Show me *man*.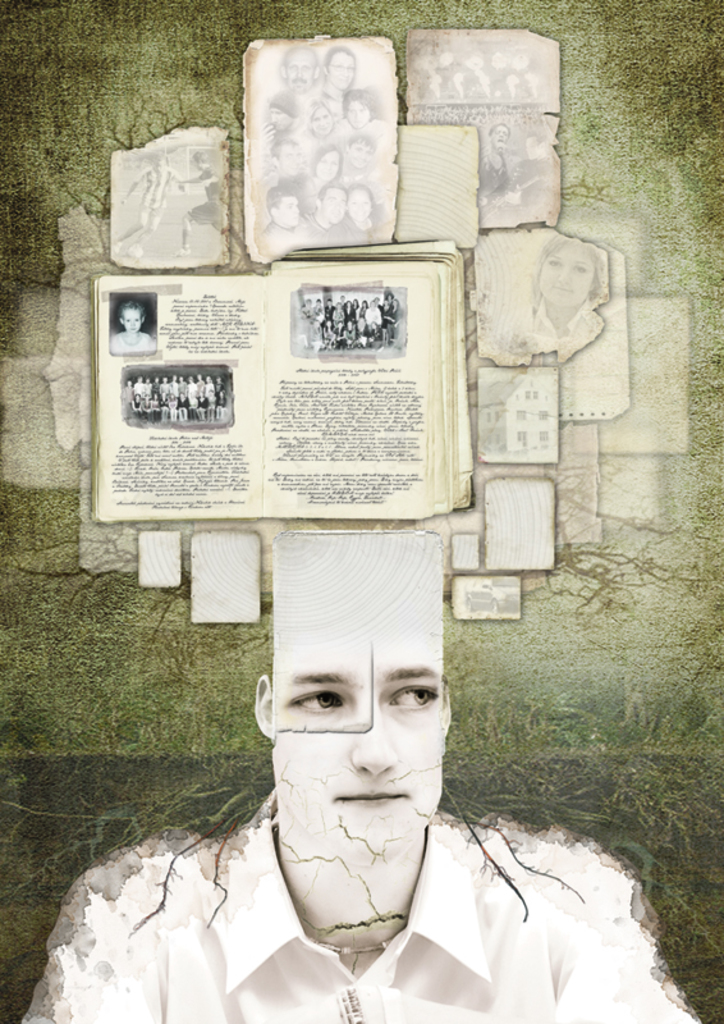
*man* is here: rect(14, 524, 709, 1023).
